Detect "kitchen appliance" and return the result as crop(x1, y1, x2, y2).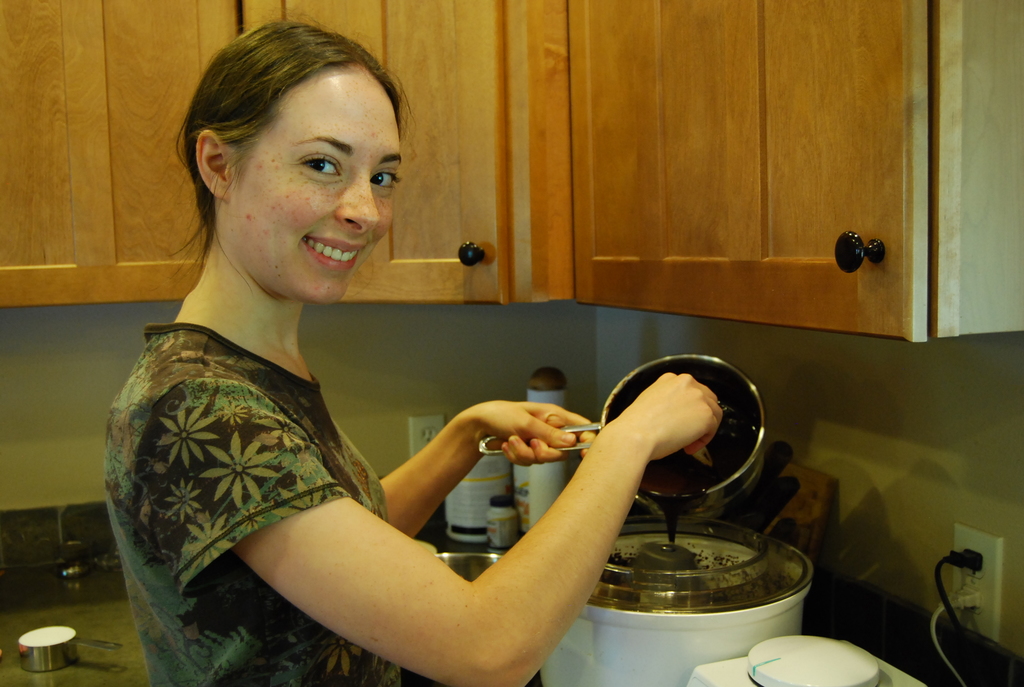
crop(691, 632, 929, 686).
